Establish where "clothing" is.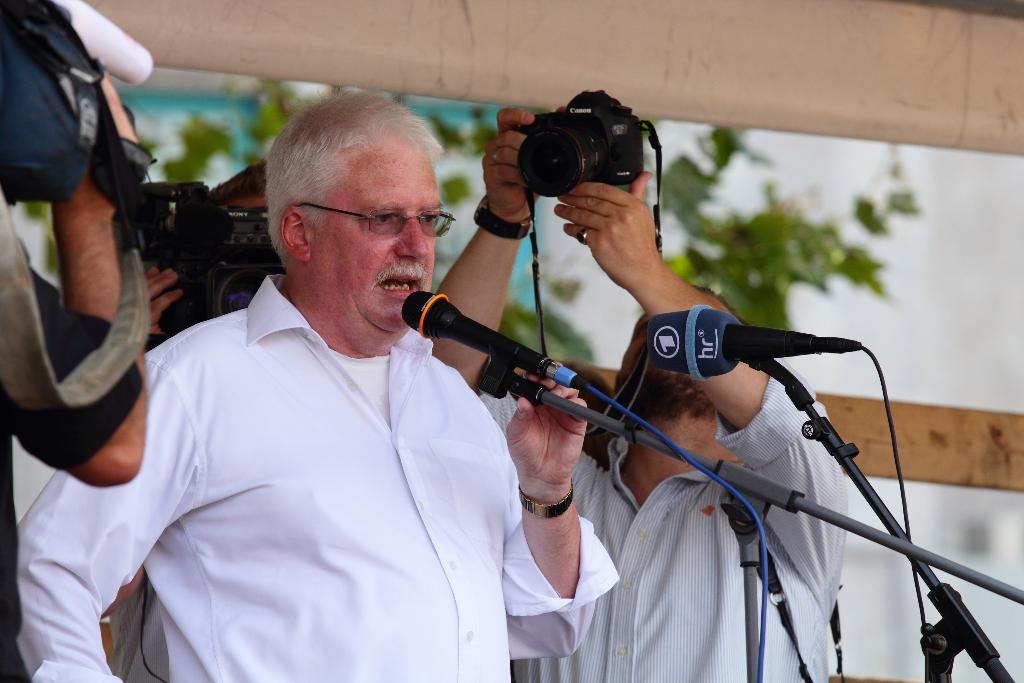
Established at <bbox>0, 233, 143, 682</bbox>.
